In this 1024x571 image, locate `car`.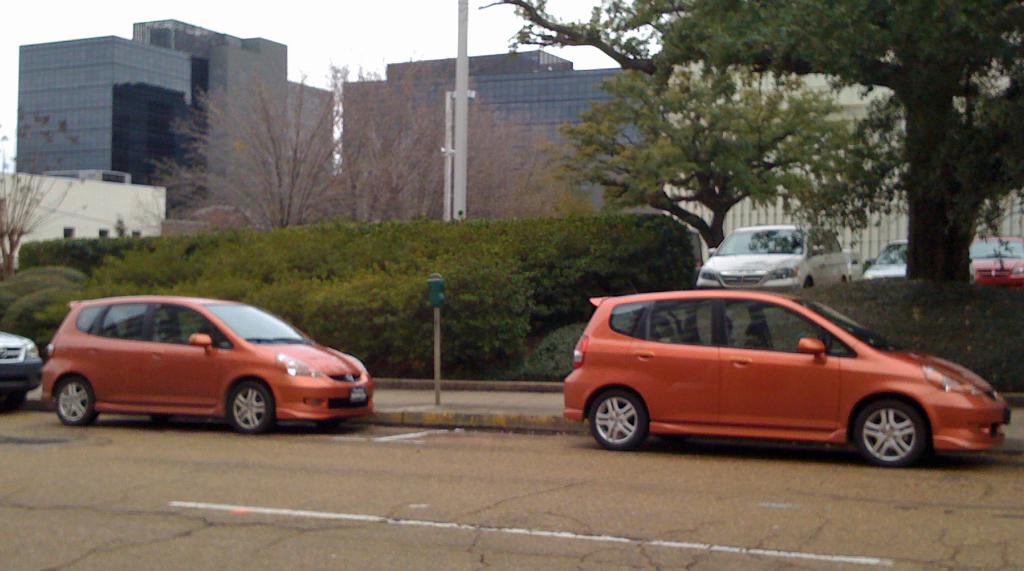
Bounding box: [41,285,374,418].
